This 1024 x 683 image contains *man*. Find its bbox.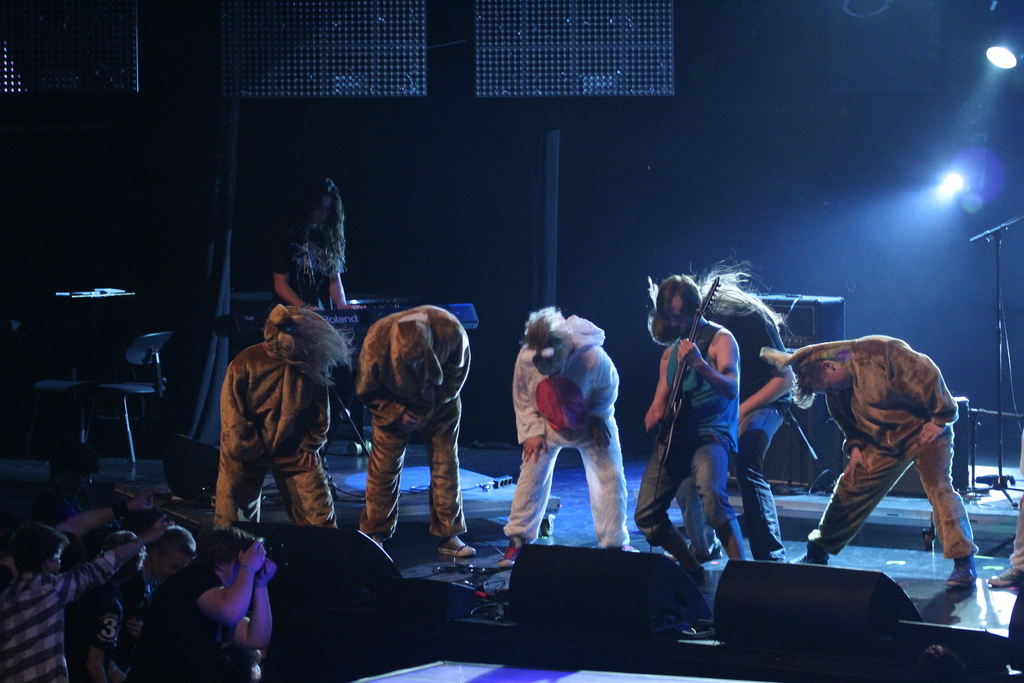
[254, 173, 348, 322].
